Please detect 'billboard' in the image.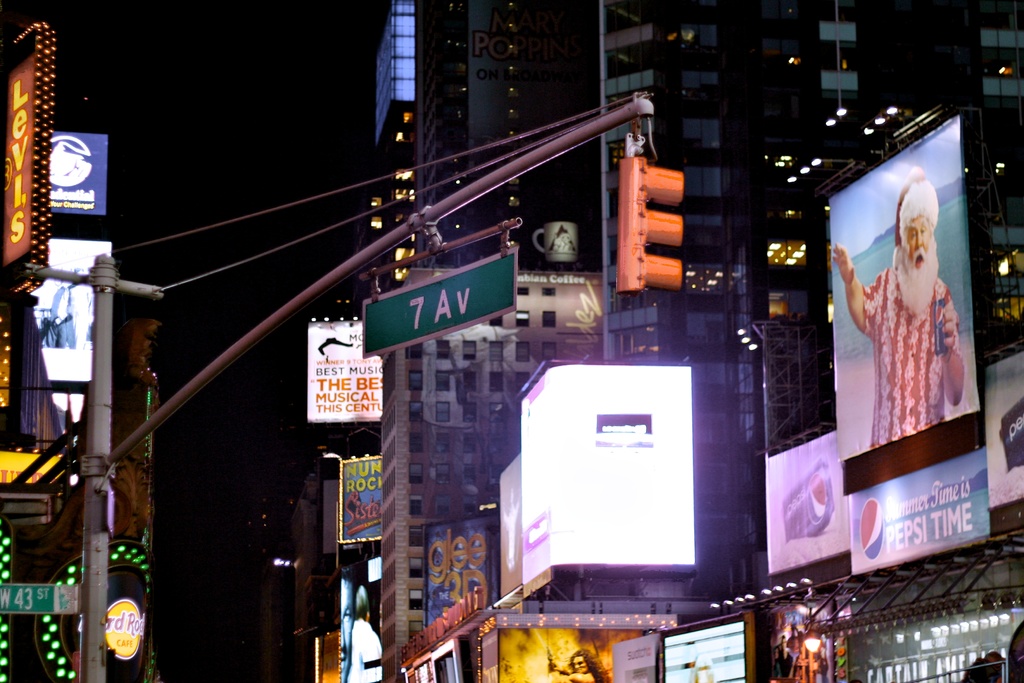
crop(494, 619, 661, 682).
